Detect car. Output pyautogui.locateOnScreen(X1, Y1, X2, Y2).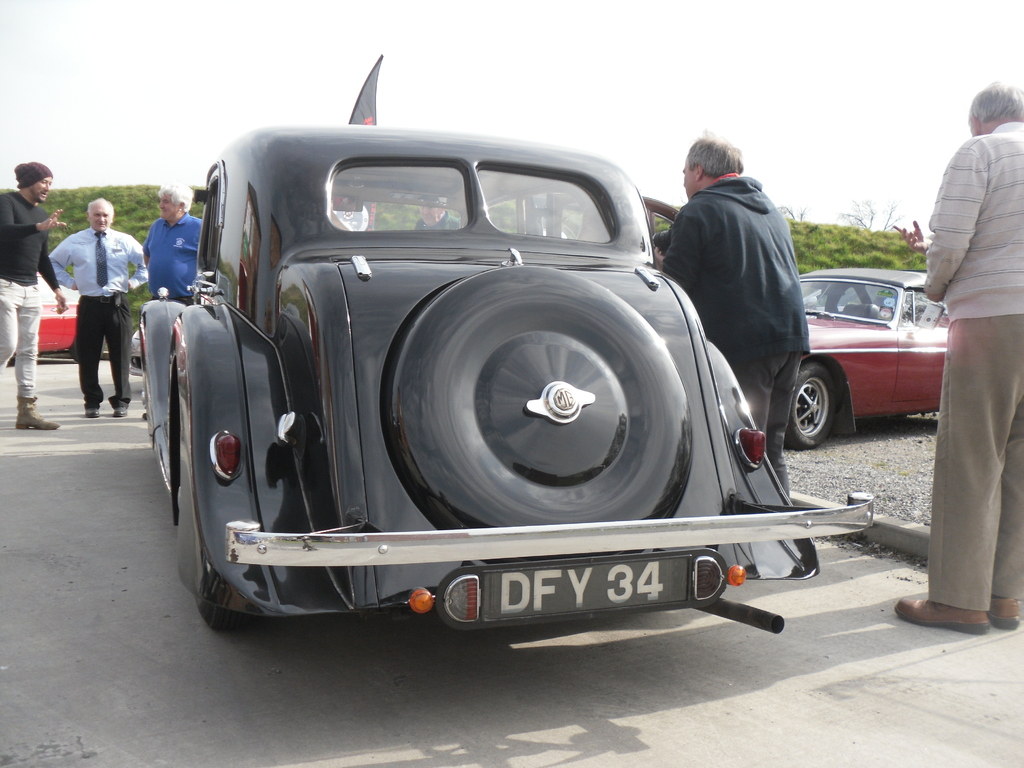
pyautogui.locateOnScreen(129, 327, 143, 376).
